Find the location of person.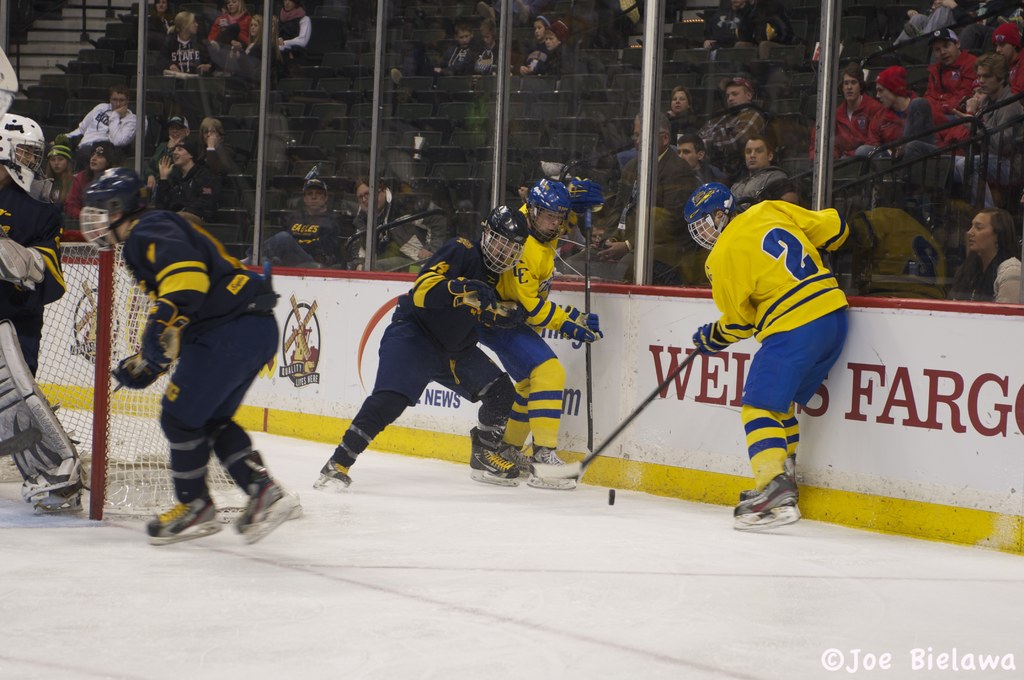
Location: 492/176/598/490.
